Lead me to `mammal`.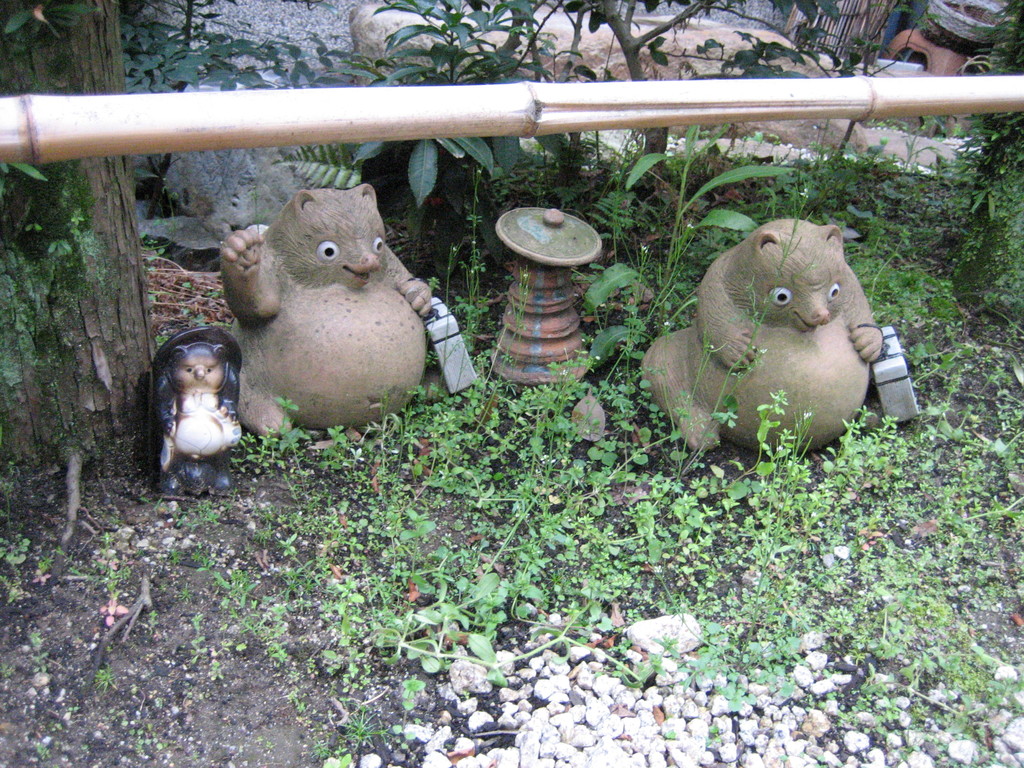
Lead to [216,177,428,444].
